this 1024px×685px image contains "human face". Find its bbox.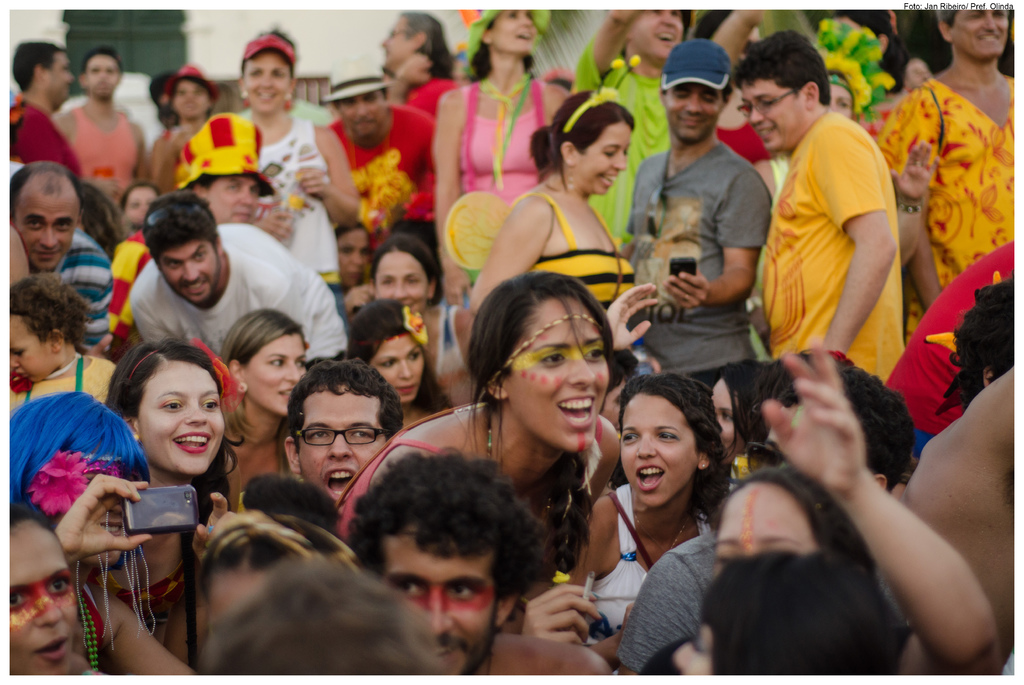
{"x1": 300, "y1": 383, "x2": 388, "y2": 509}.
